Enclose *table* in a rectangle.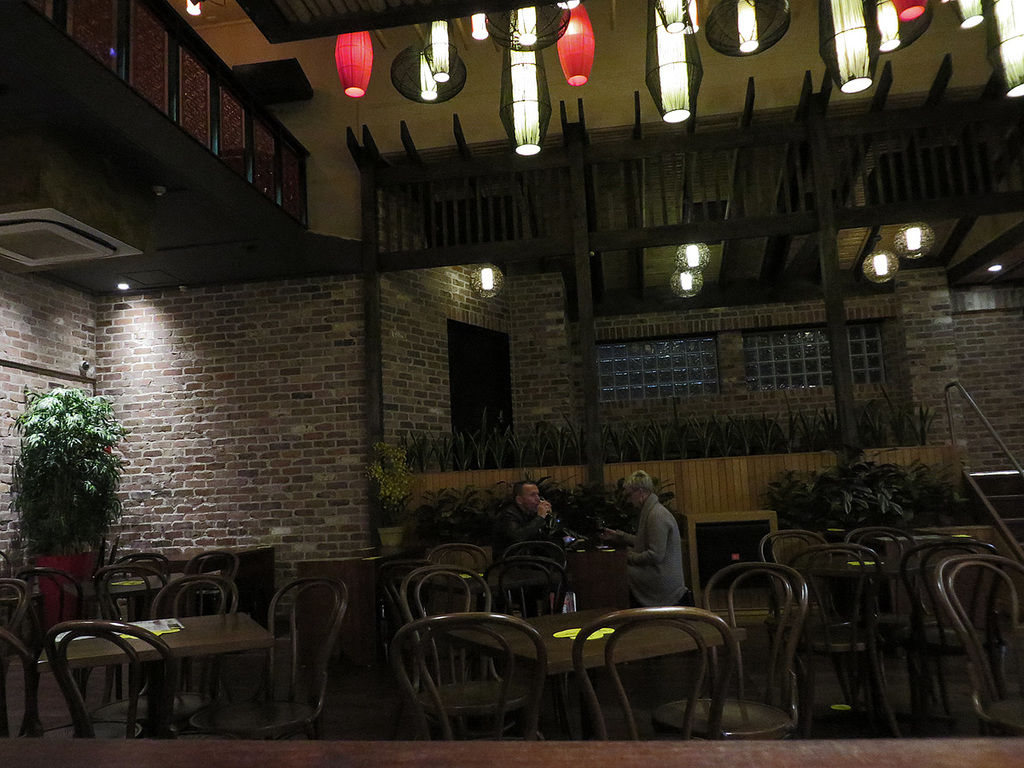
crop(506, 612, 760, 733).
